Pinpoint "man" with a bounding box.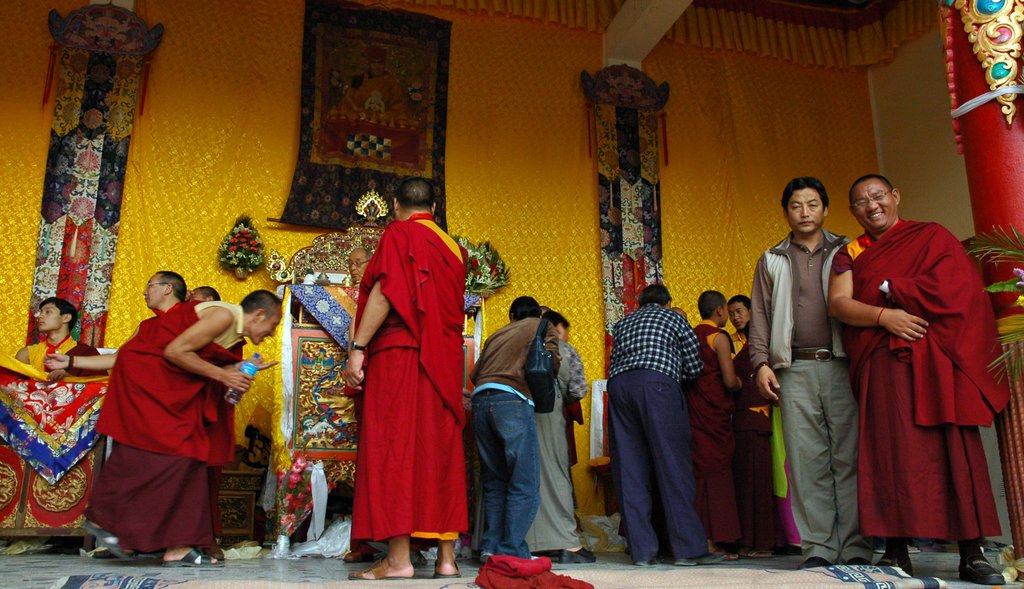
x1=84, y1=287, x2=283, y2=561.
